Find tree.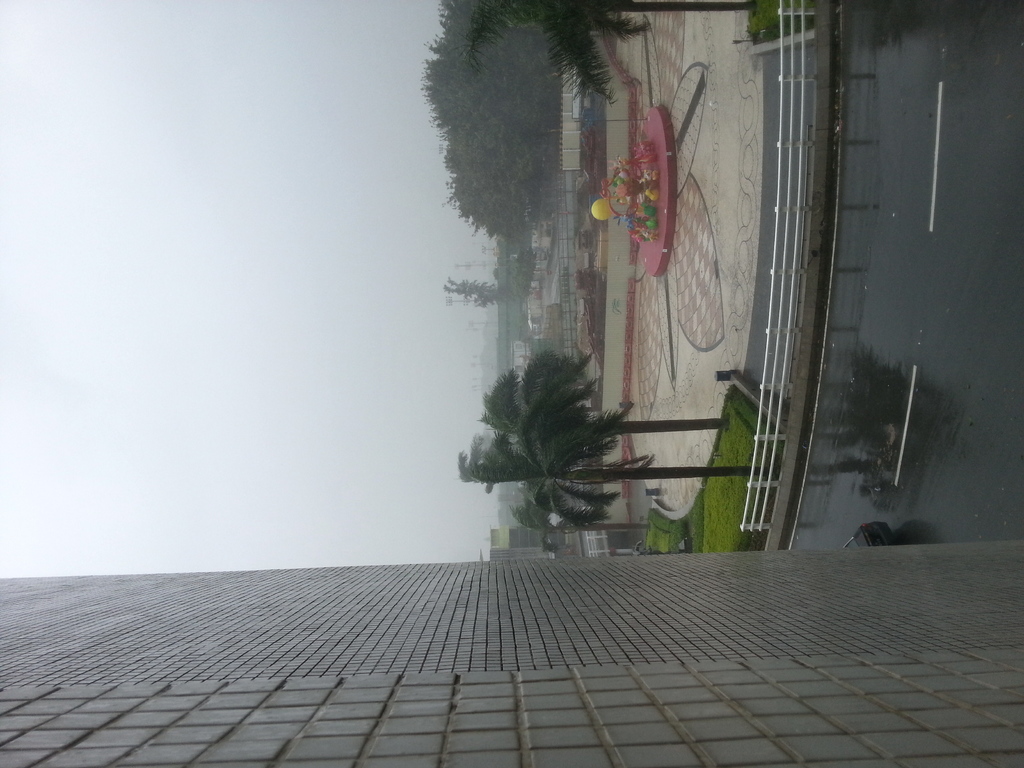
[460,401,764,530].
